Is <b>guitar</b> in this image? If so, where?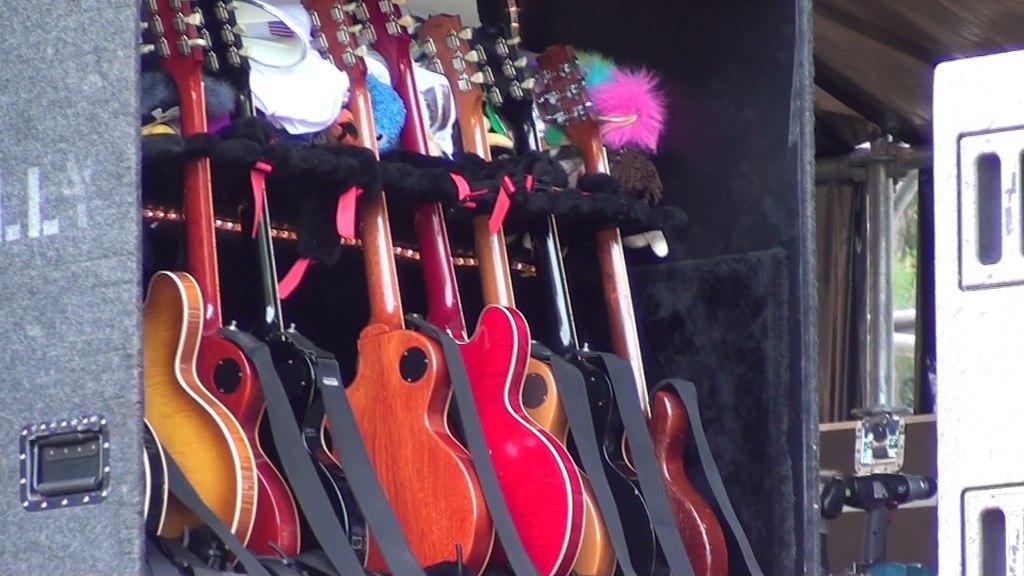
Yes, at 465/11/630/575.
